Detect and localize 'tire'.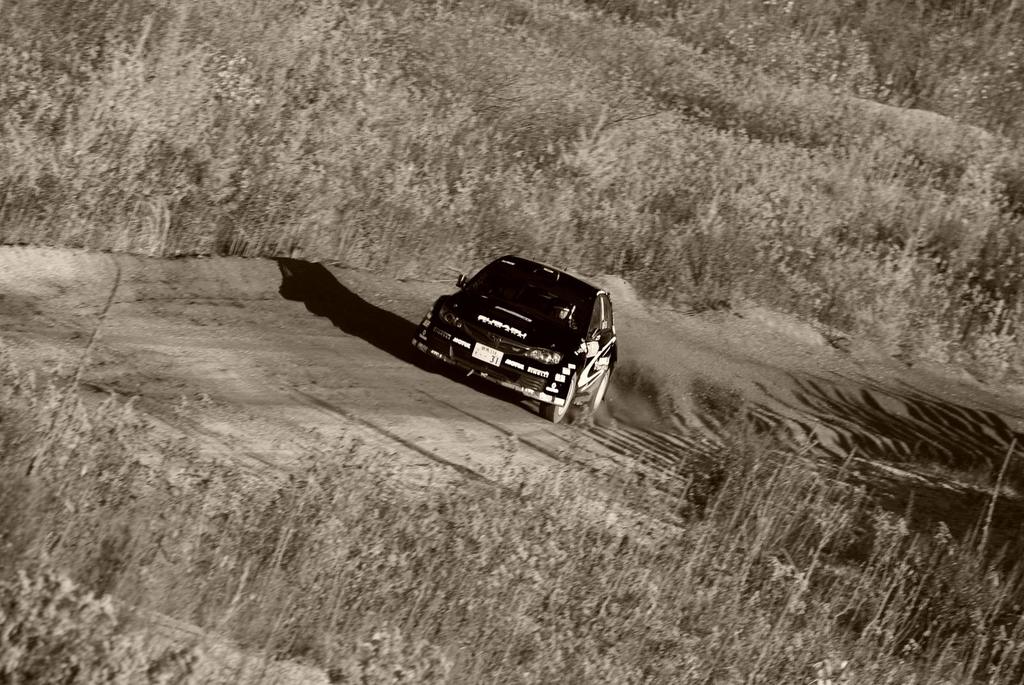
Localized at BBox(587, 375, 616, 428).
